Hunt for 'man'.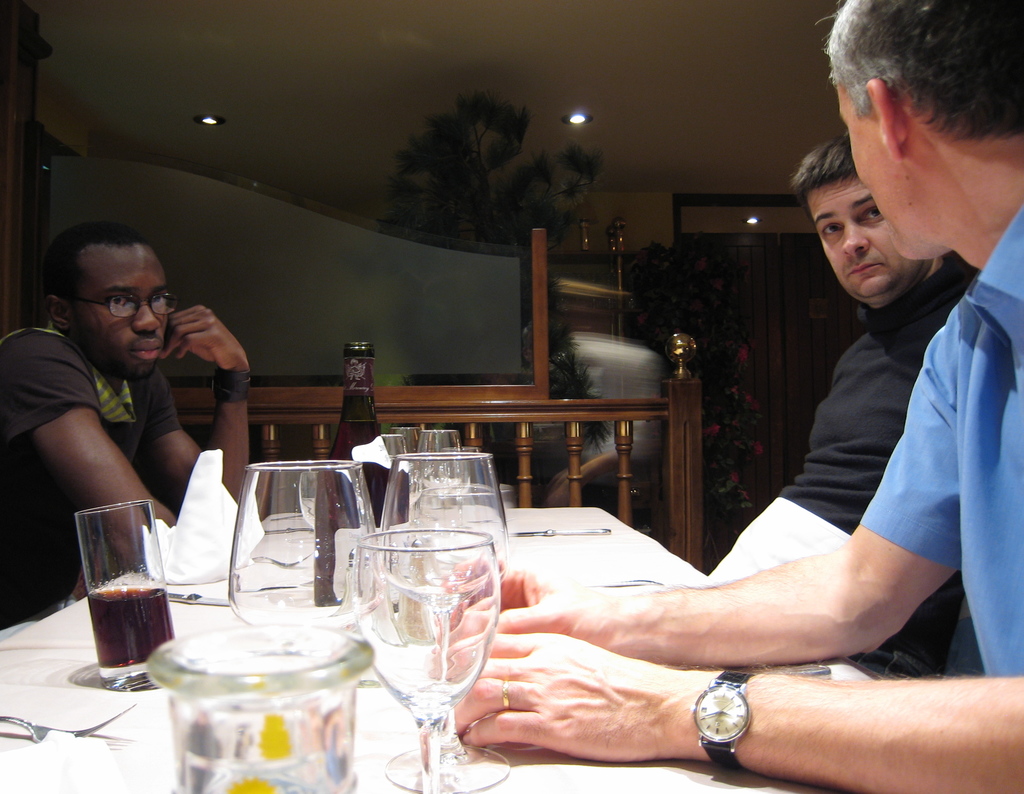
Hunted down at 774 130 982 682.
